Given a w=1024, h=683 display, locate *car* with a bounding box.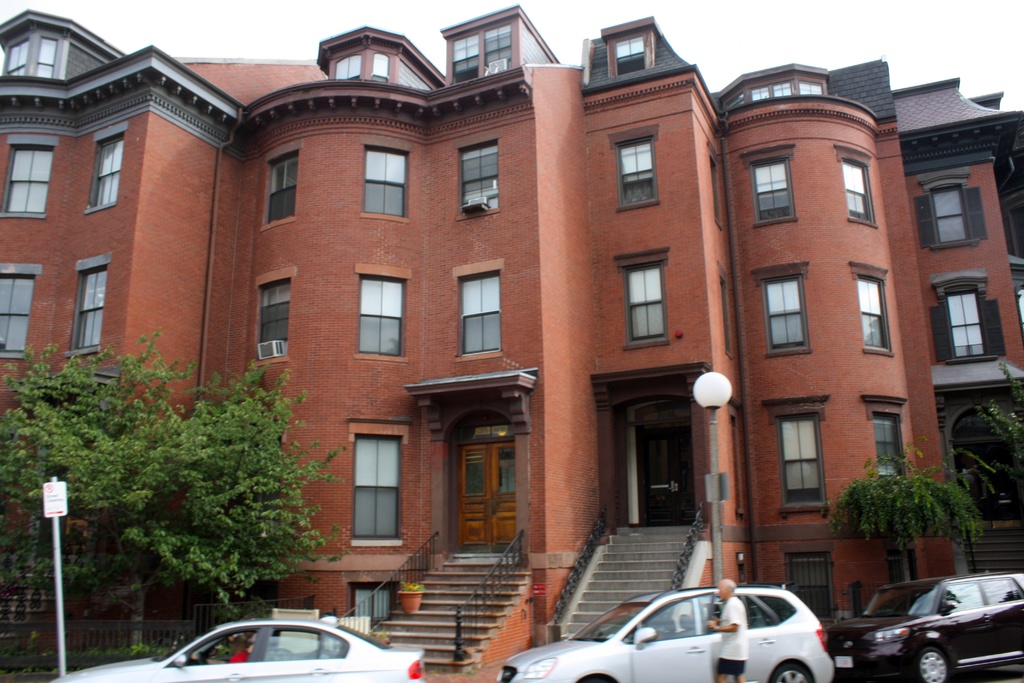
Located: (496,586,833,682).
